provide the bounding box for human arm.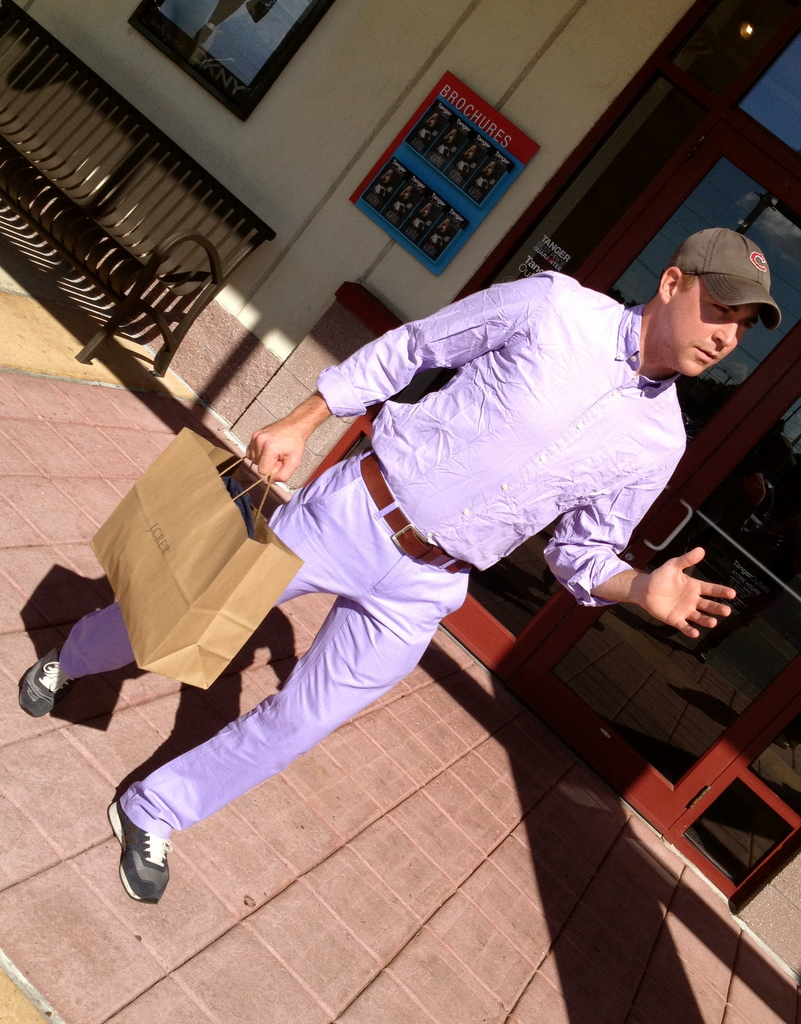
247/276/539/482.
